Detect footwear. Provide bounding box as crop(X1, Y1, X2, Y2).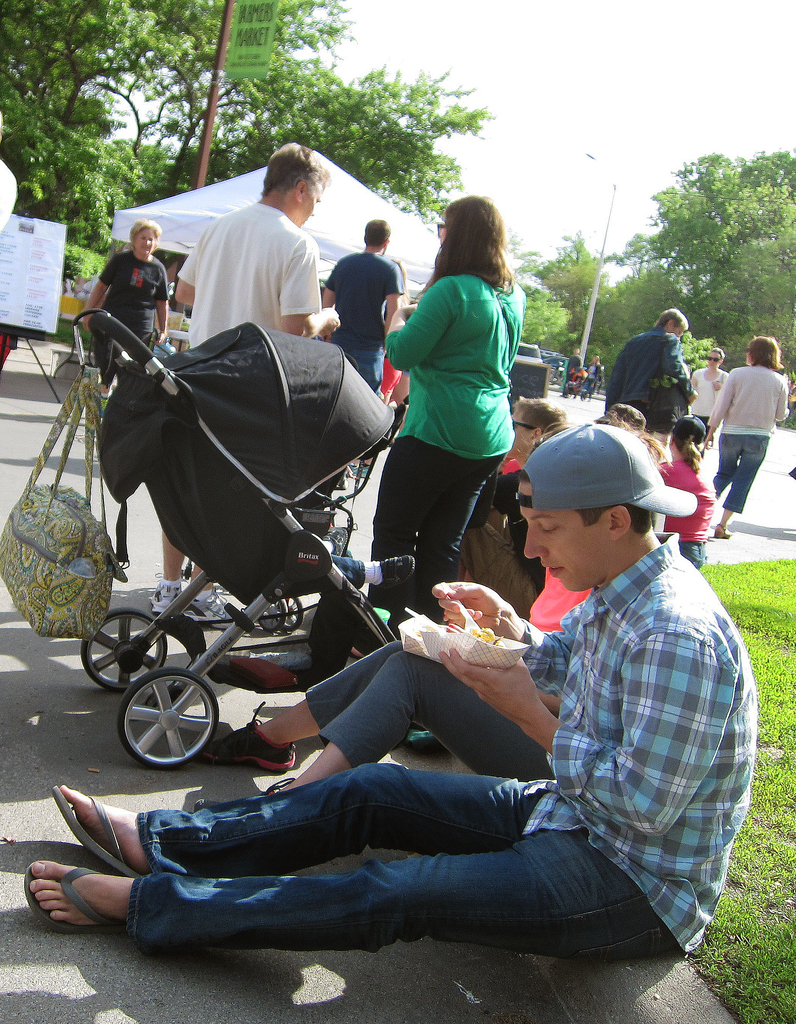
crop(713, 521, 734, 538).
